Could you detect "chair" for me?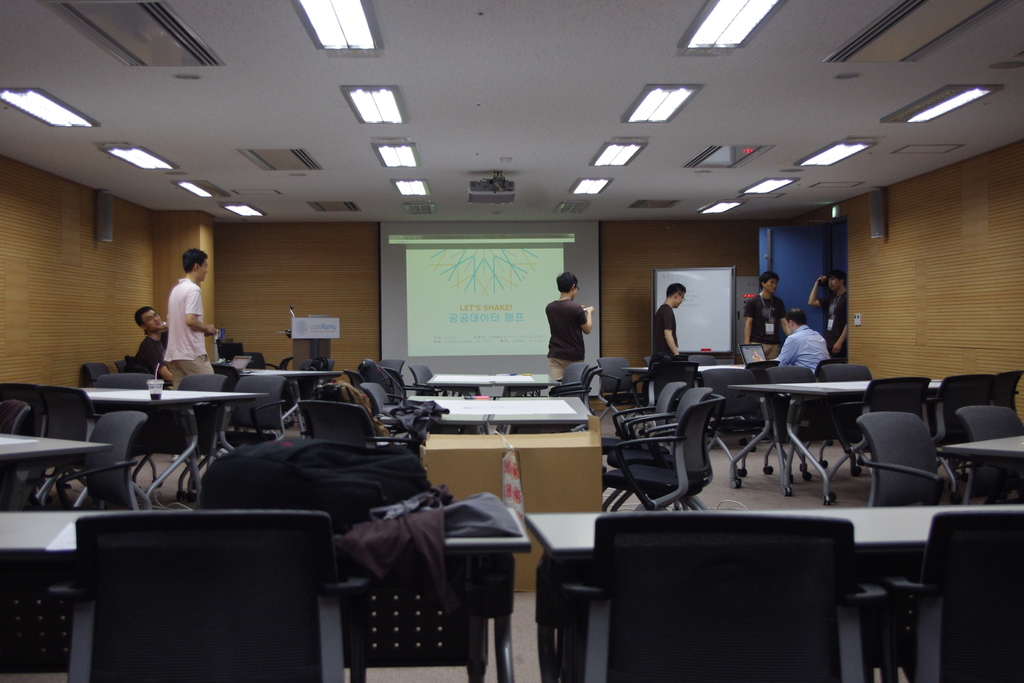
Detection result: 931 372 1010 475.
